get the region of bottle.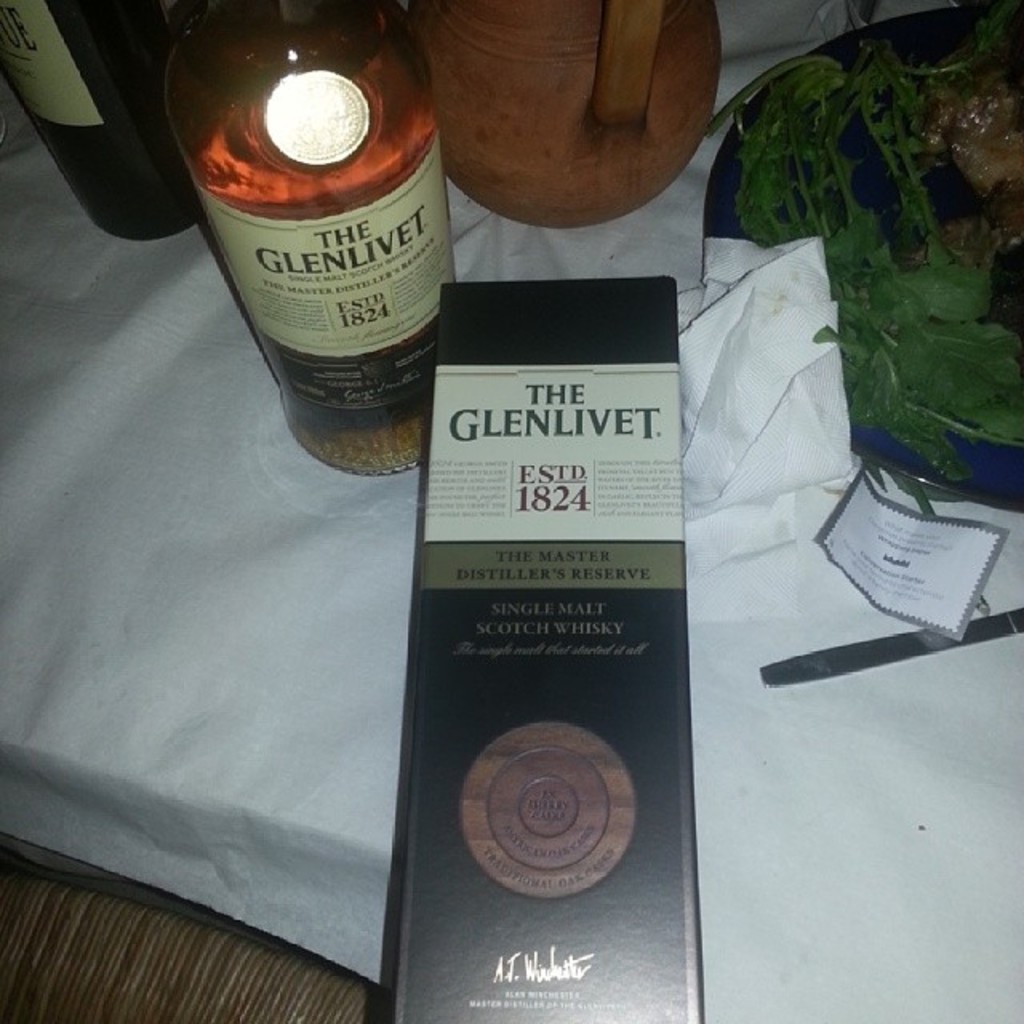
bbox(173, 0, 458, 482).
